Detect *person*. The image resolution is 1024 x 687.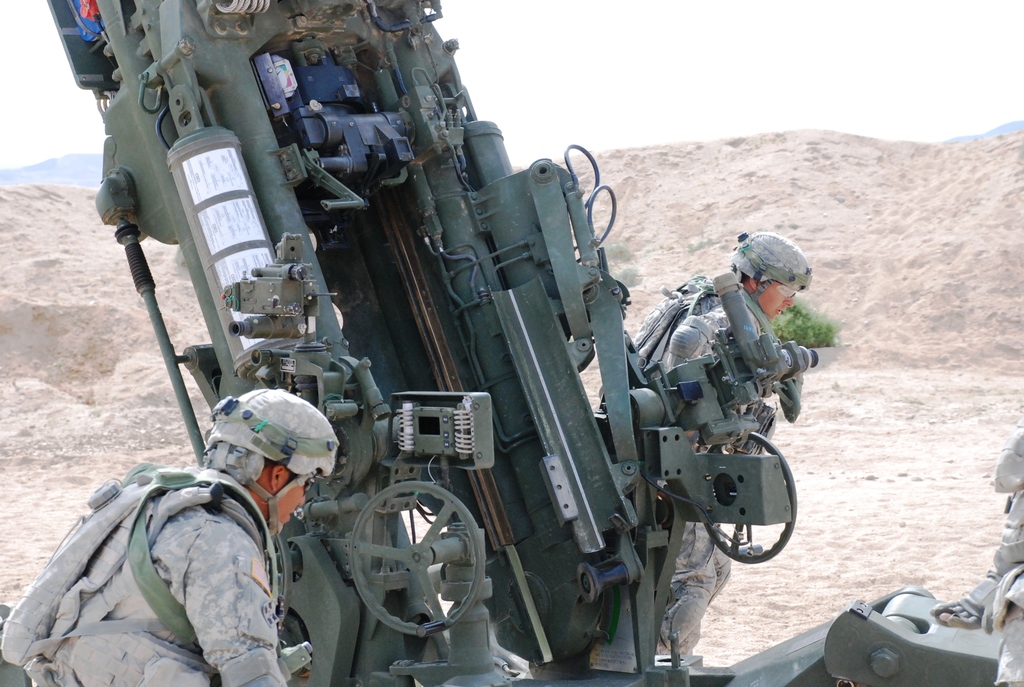
Rect(596, 232, 813, 657).
